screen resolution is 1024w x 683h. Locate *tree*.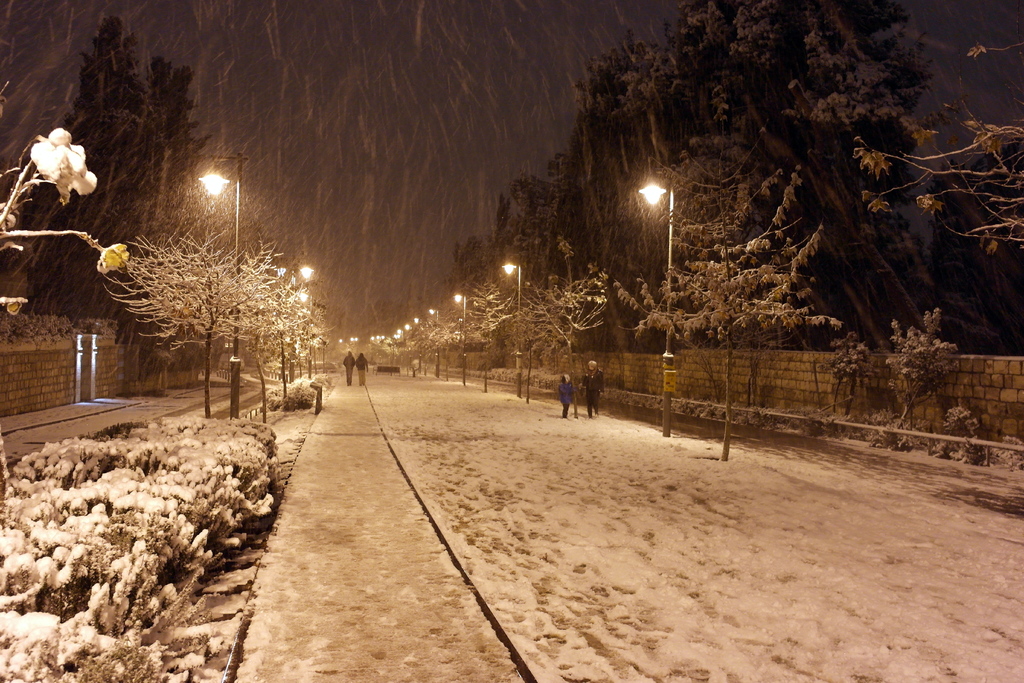
(451,279,509,404).
